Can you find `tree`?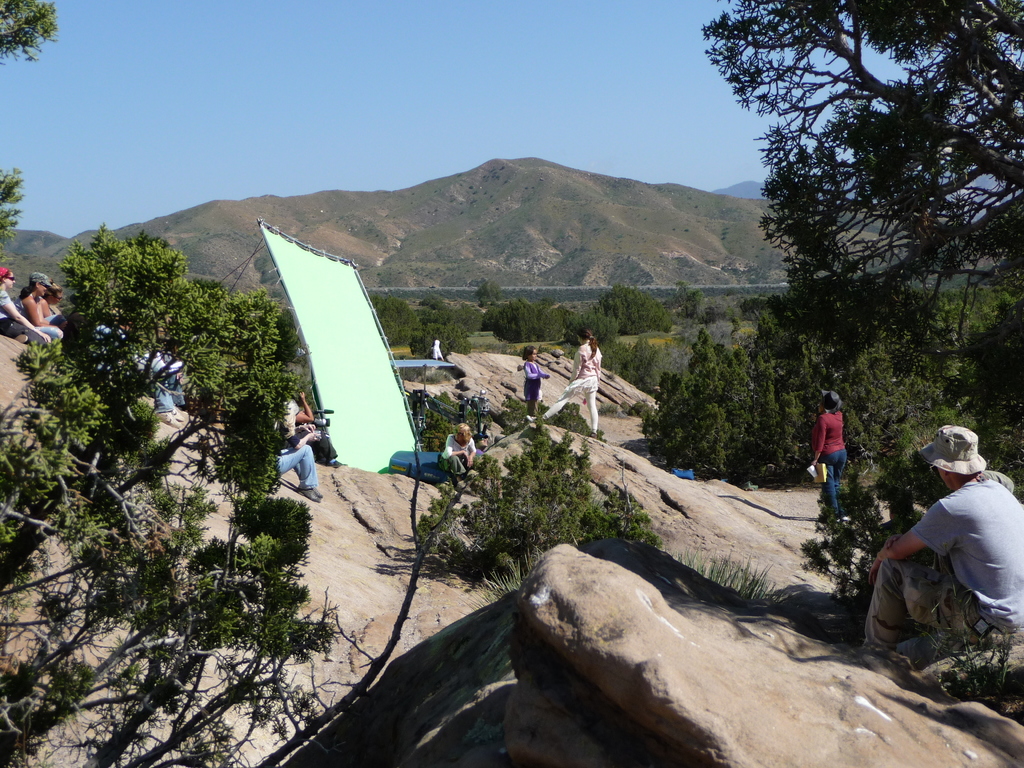
Yes, bounding box: <region>0, 170, 26, 250</region>.
